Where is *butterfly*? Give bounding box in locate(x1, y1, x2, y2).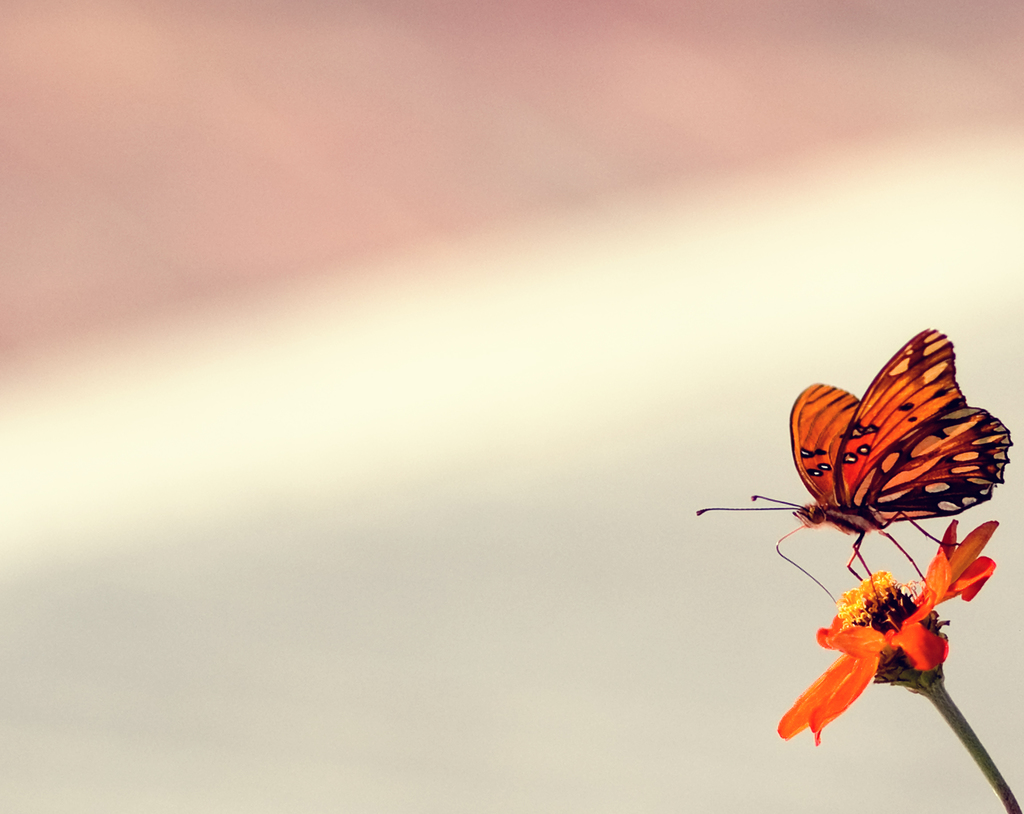
locate(698, 327, 1018, 603).
